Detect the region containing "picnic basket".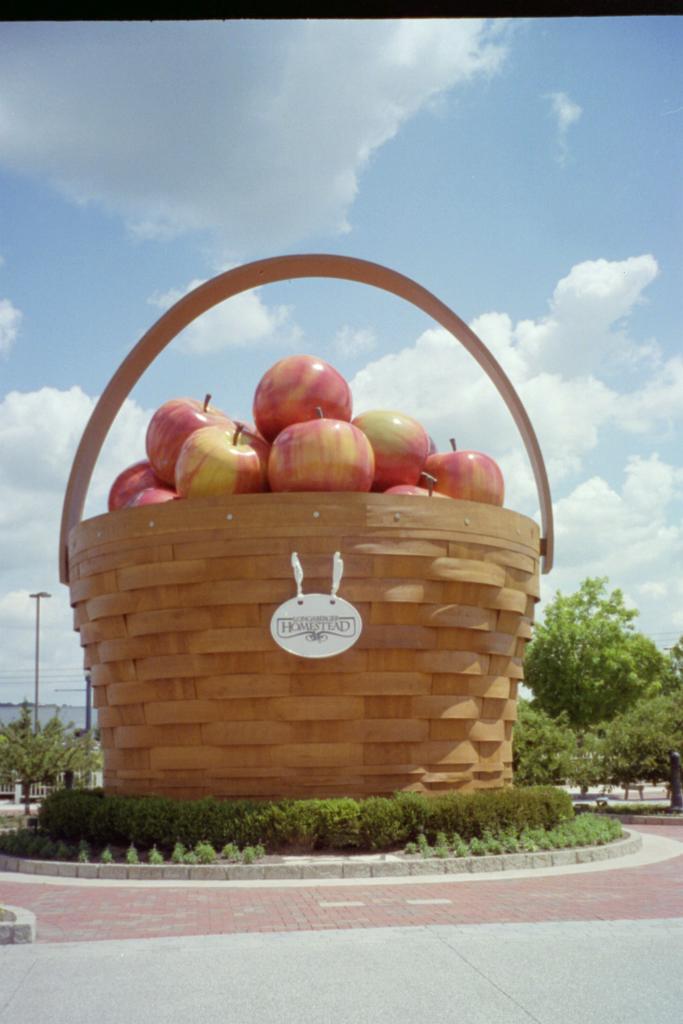
<bbox>55, 252, 552, 804</bbox>.
